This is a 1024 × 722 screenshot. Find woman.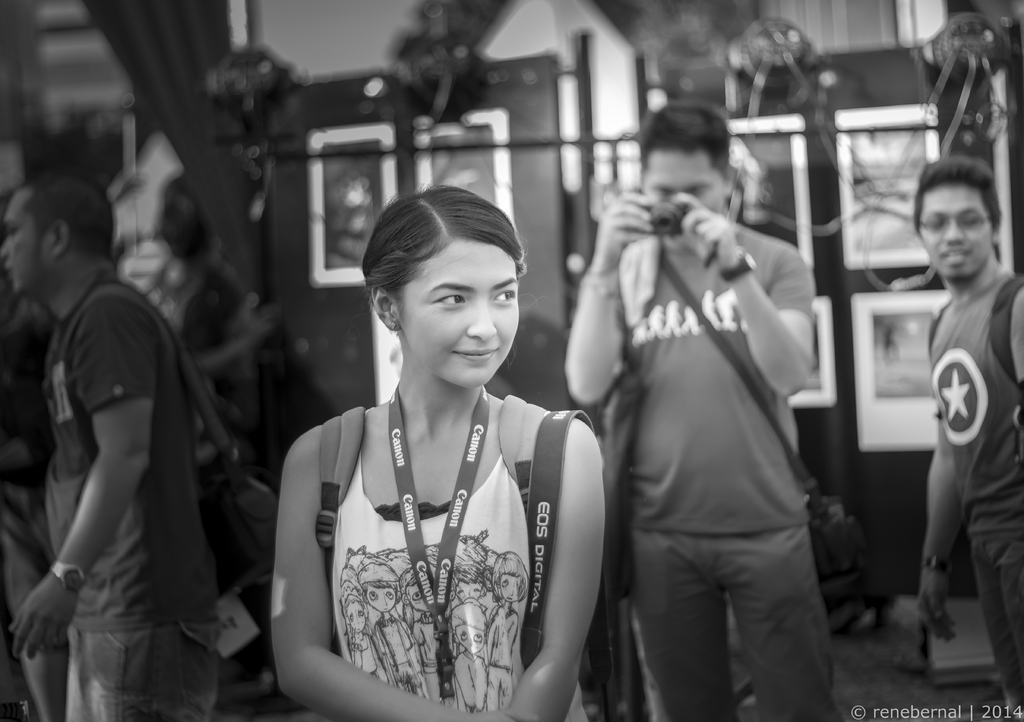
Bounding box: locate(259, 172, 598, 721).
